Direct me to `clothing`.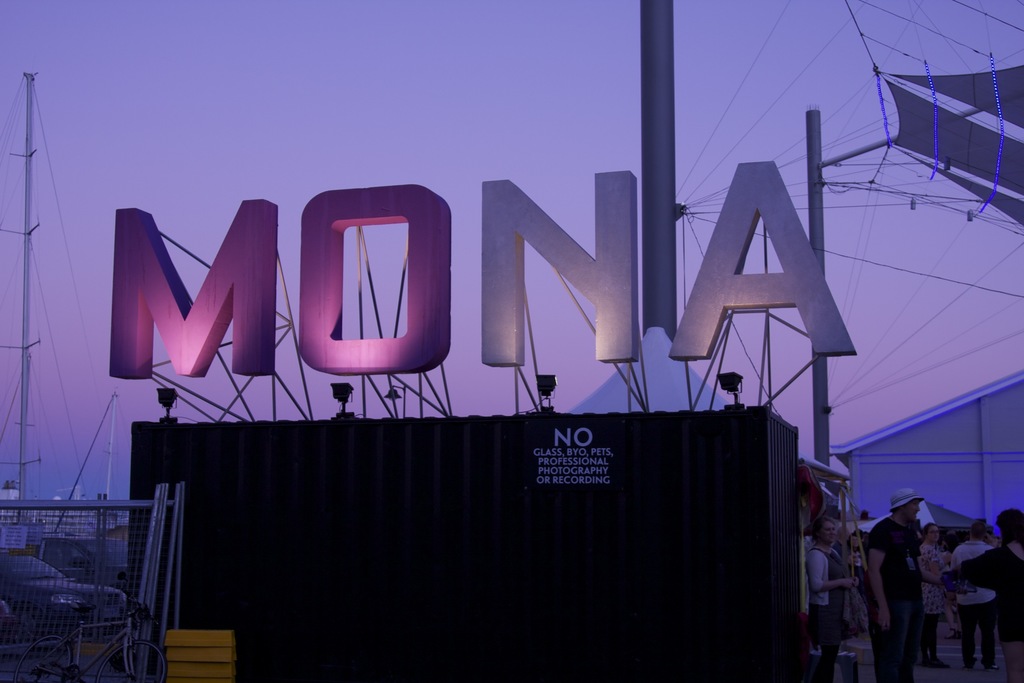
Direction: <box>956,540,1023,644</box>.
